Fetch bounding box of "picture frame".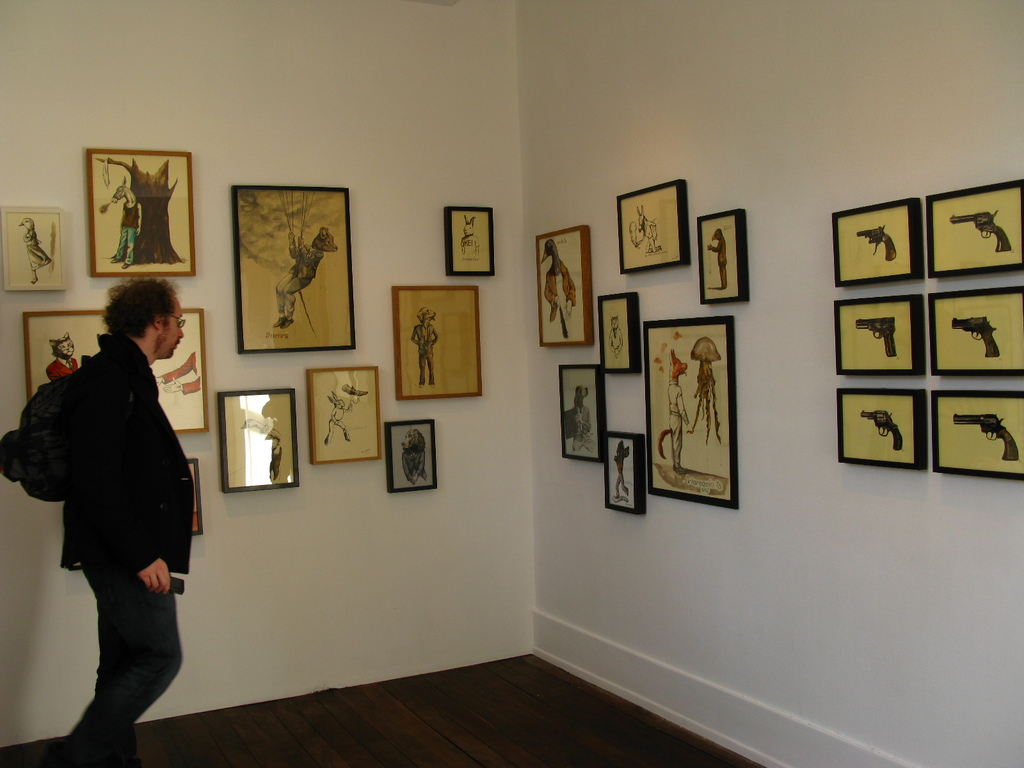
Bbox: [left=635, top=298, right=771, bottom=529].
